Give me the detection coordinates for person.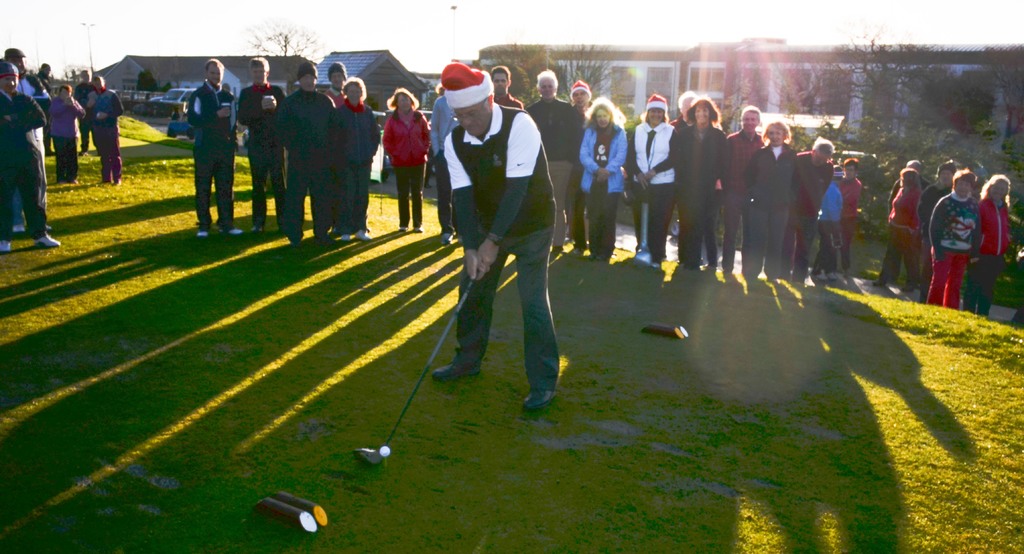
578:95:628:261.
